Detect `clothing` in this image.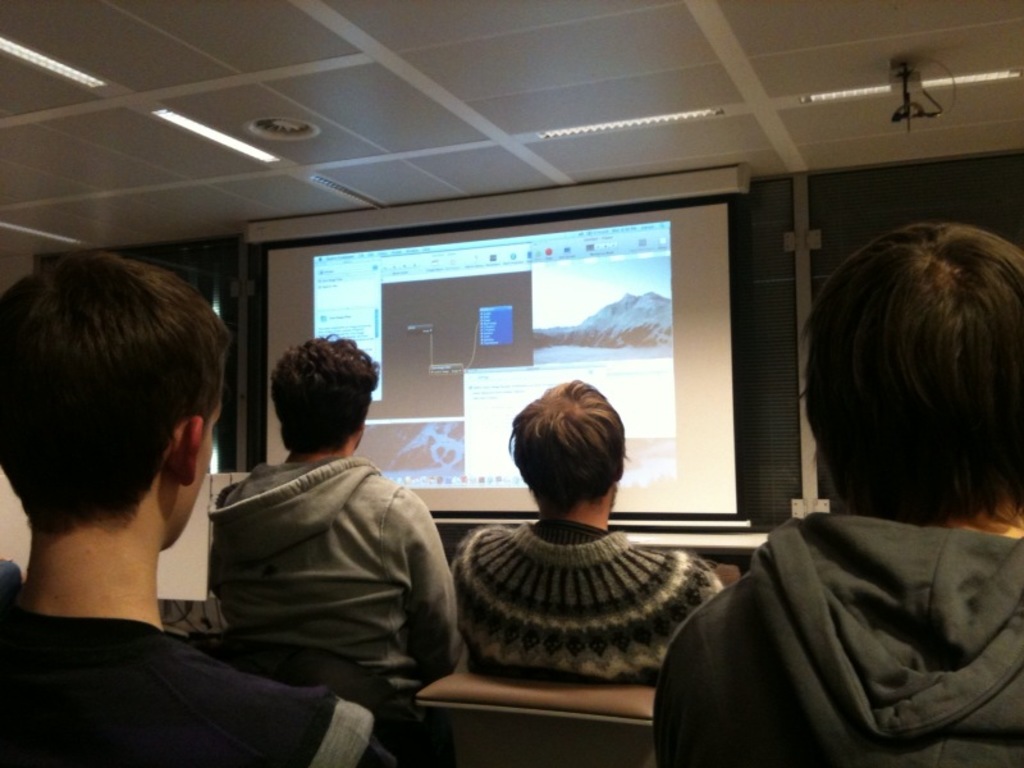
Detection: box(8, 607, 394, 767).
